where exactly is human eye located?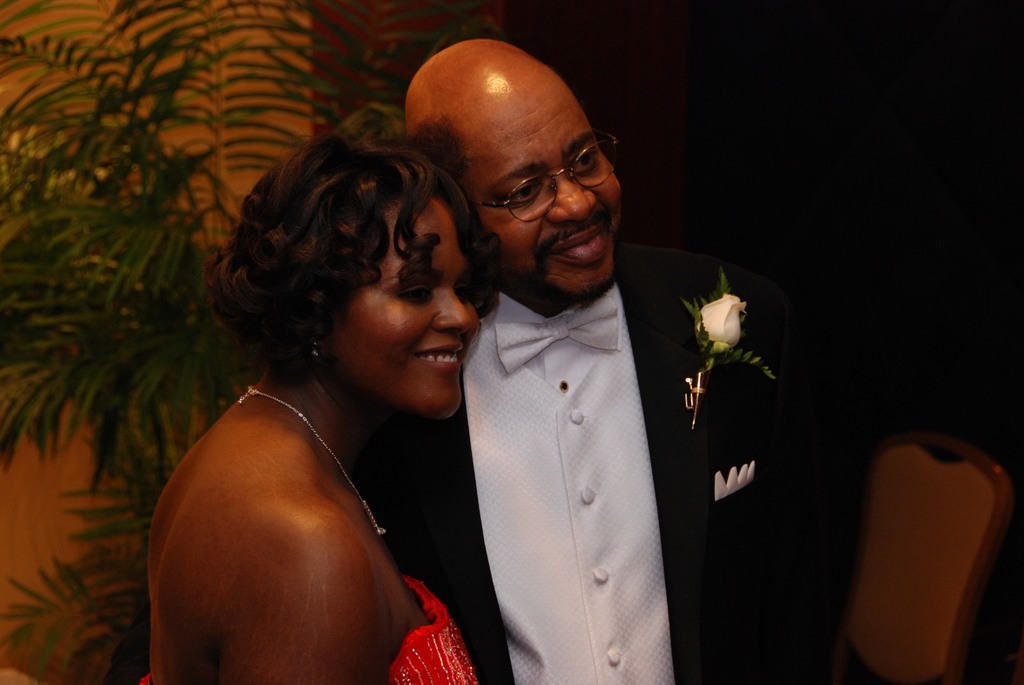
Its bounding box is (512,175,549,207).
